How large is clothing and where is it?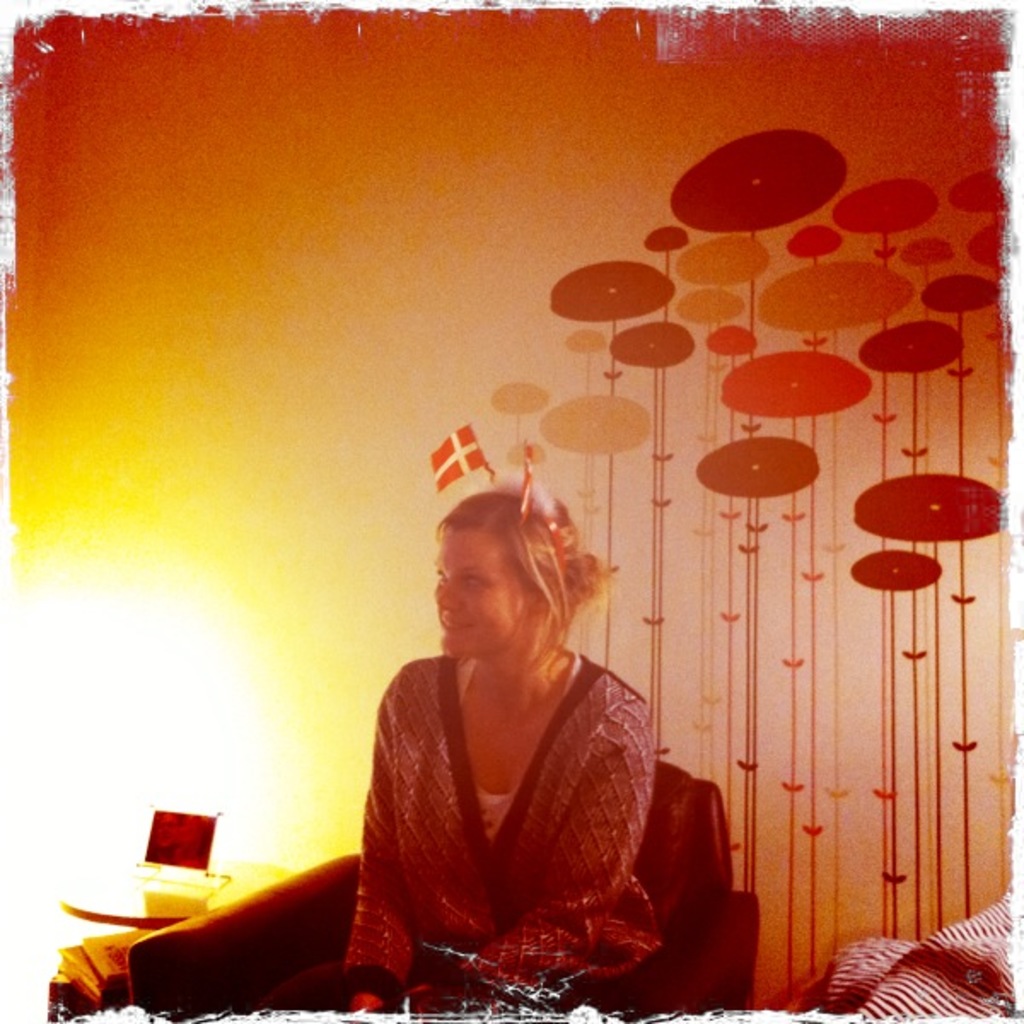
Bounding box: [x1=341, y1=616, x2=686, y2=986].
